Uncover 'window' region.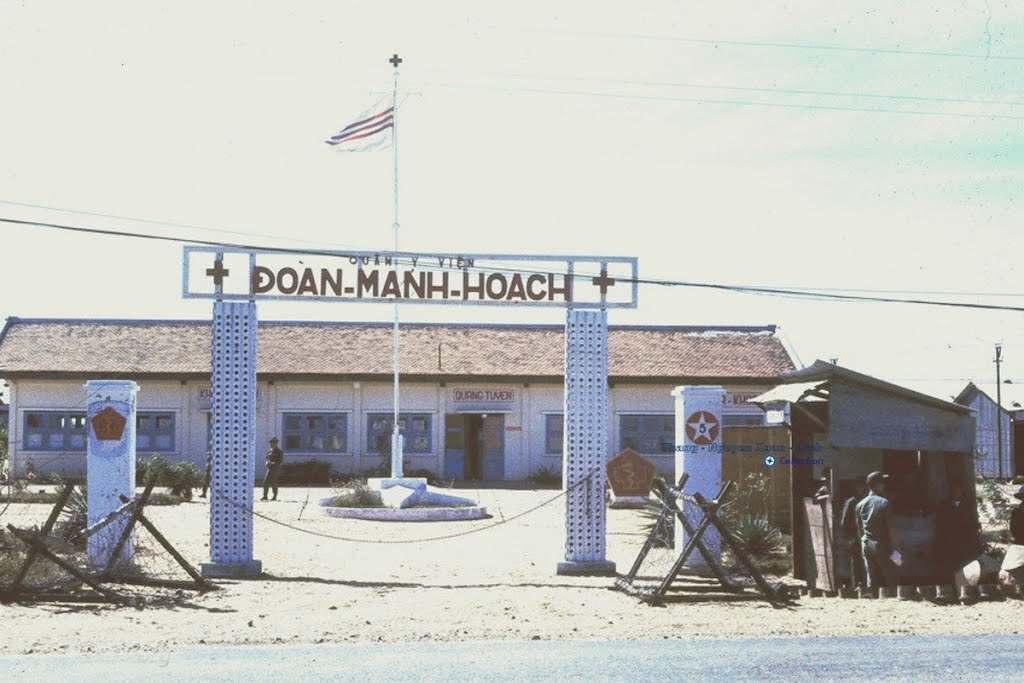
Uncovered: [136,410,175,453].
